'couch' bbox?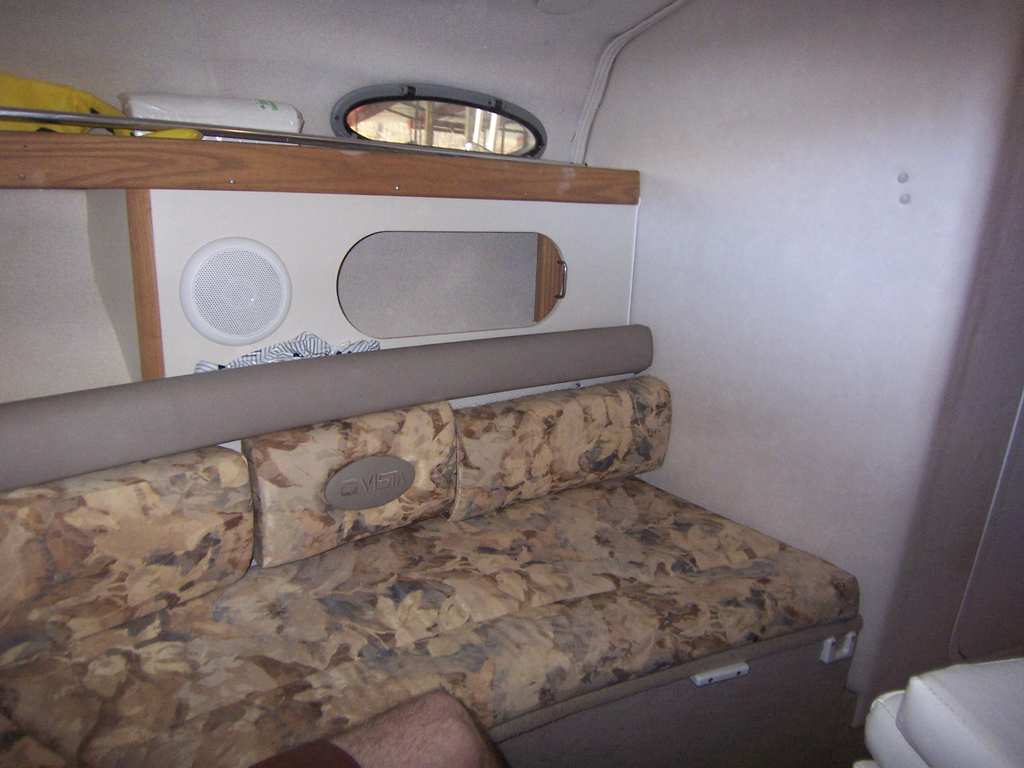
box=[0, 323, 868, 767]
